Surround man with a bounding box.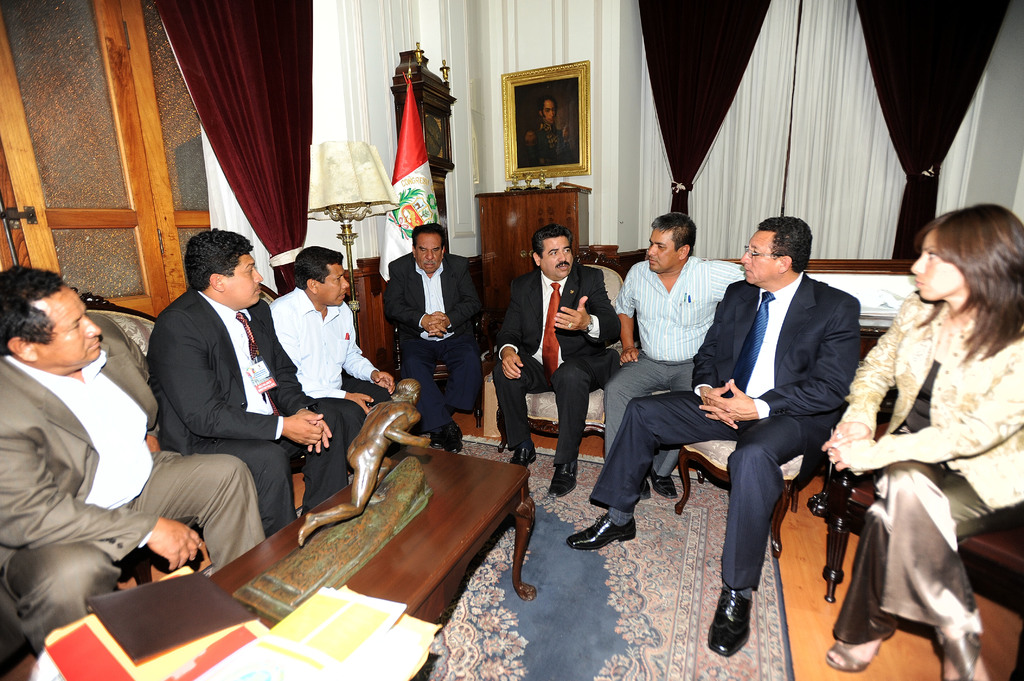
left=0, top=256, right=273, bottom=668.
